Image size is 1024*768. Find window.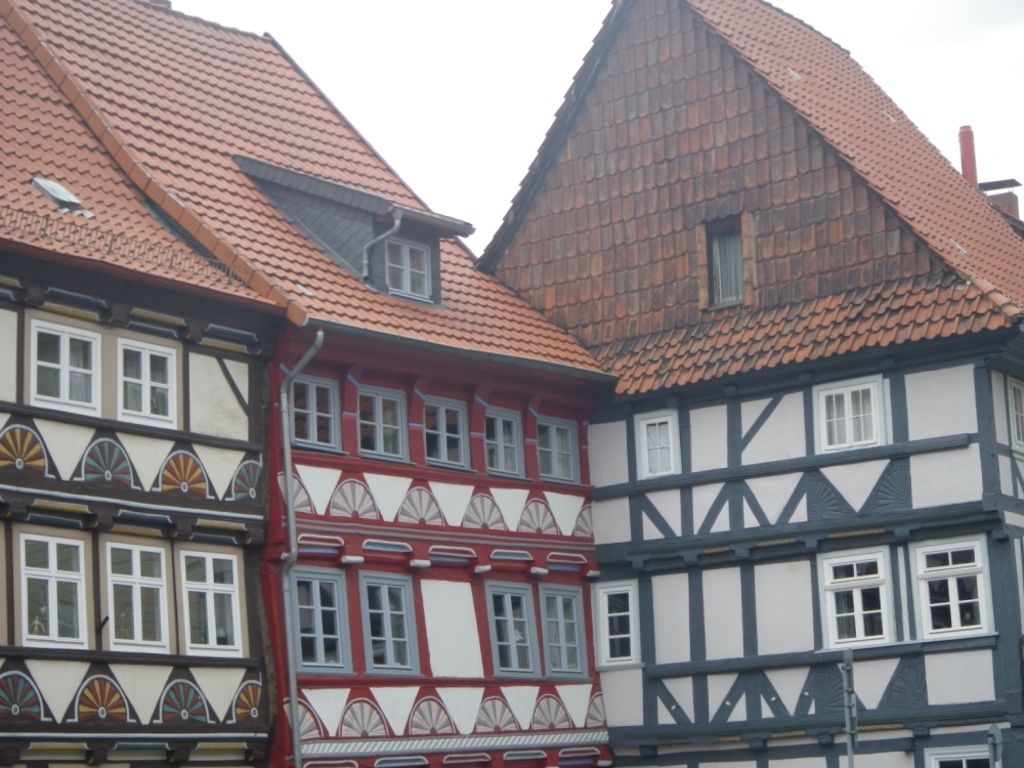
rect(290, 381, 334, 449).
